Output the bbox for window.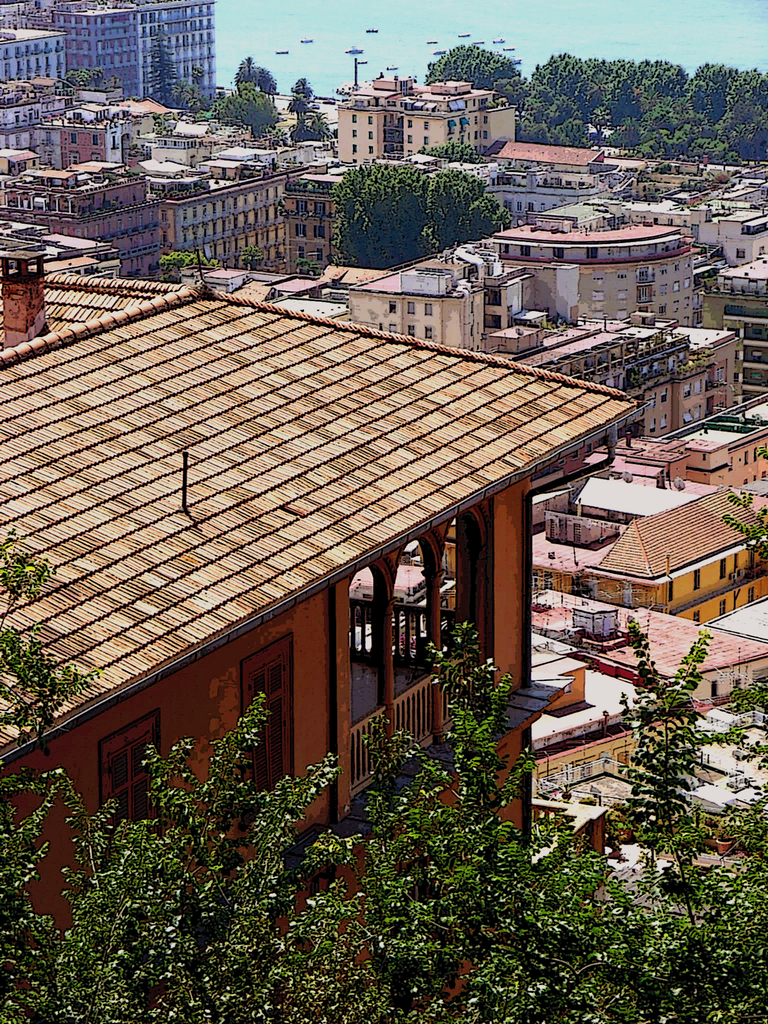
686:297:687:304.
